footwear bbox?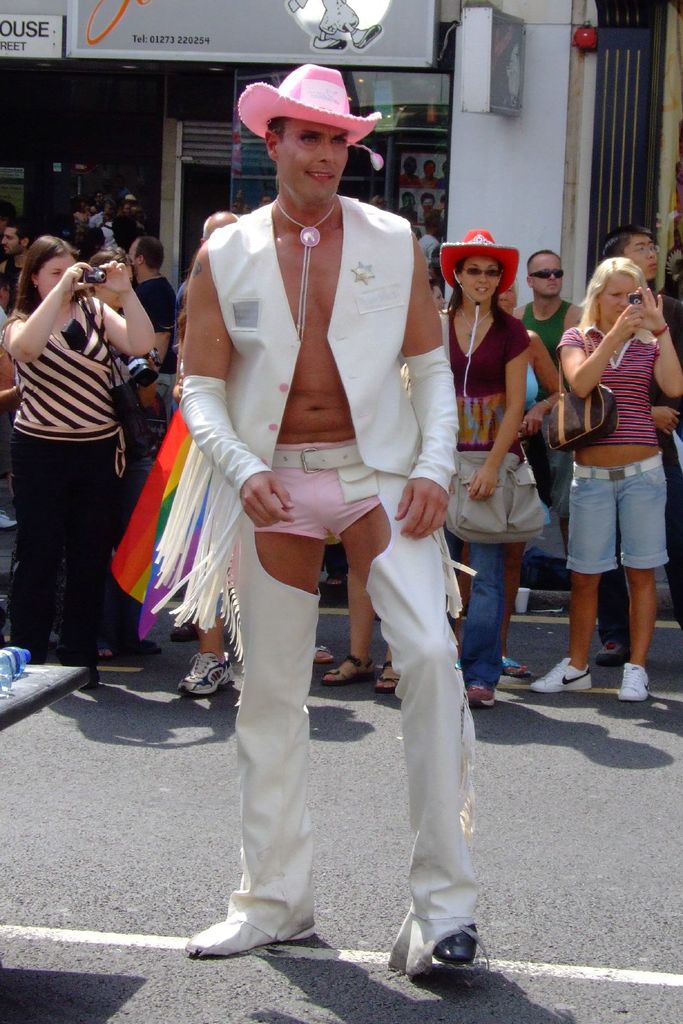
l=618, t=660, r=656, b=703
